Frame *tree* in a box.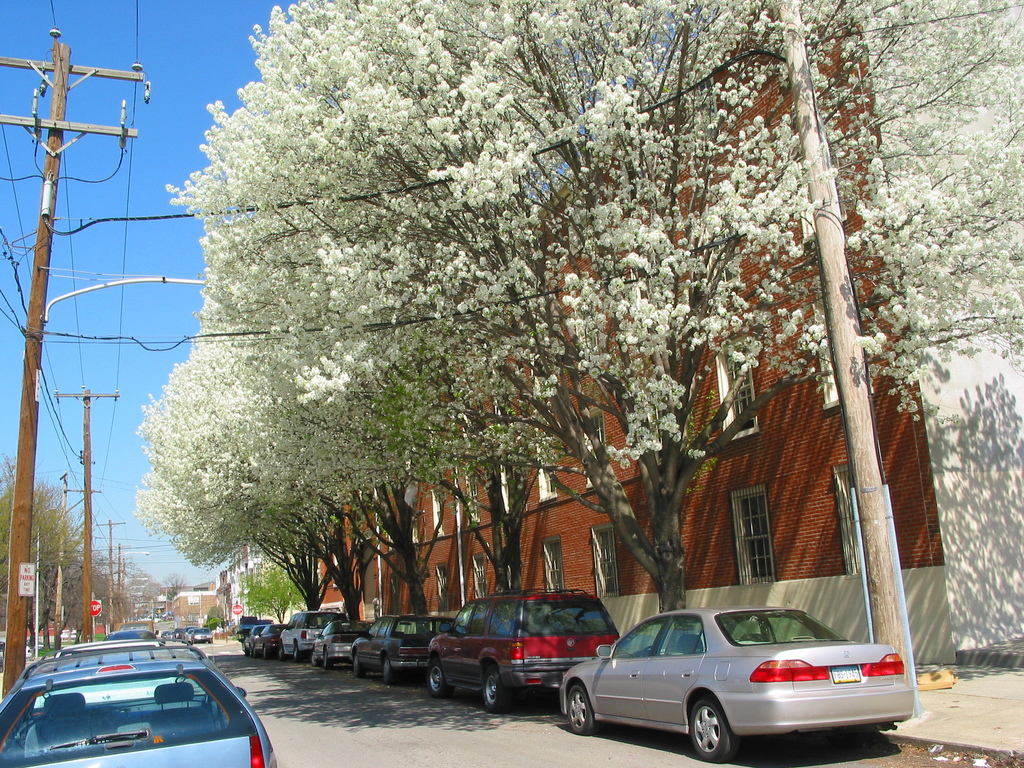
[x1=129, y1=0, x2=1023, y2=616].
